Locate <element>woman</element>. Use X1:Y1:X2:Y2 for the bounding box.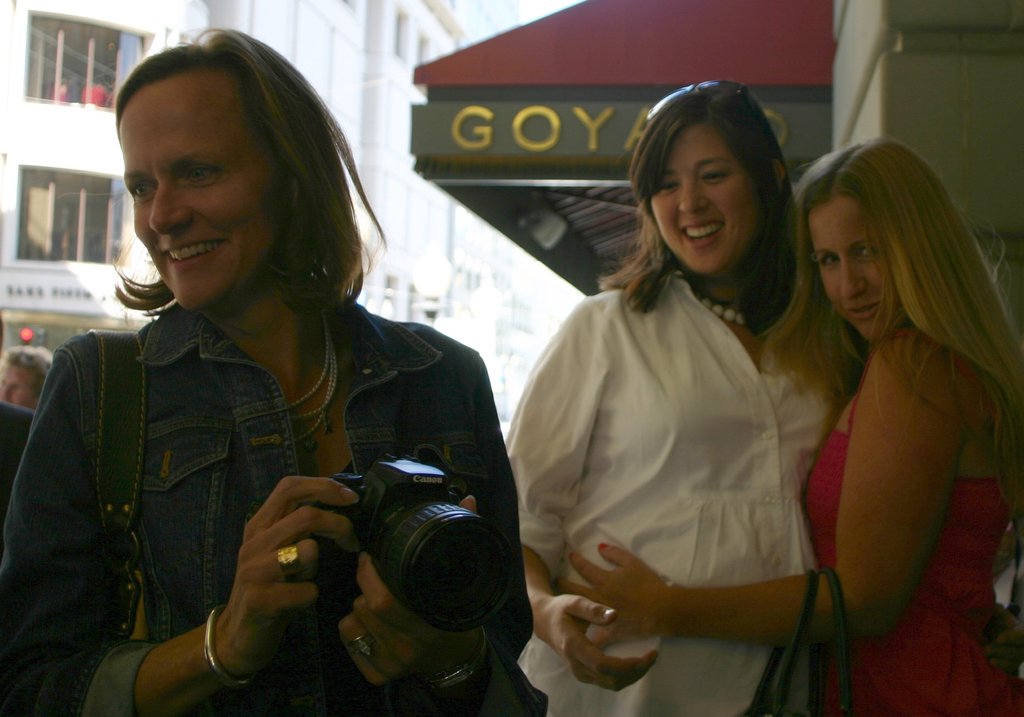
0:24:535:716.
